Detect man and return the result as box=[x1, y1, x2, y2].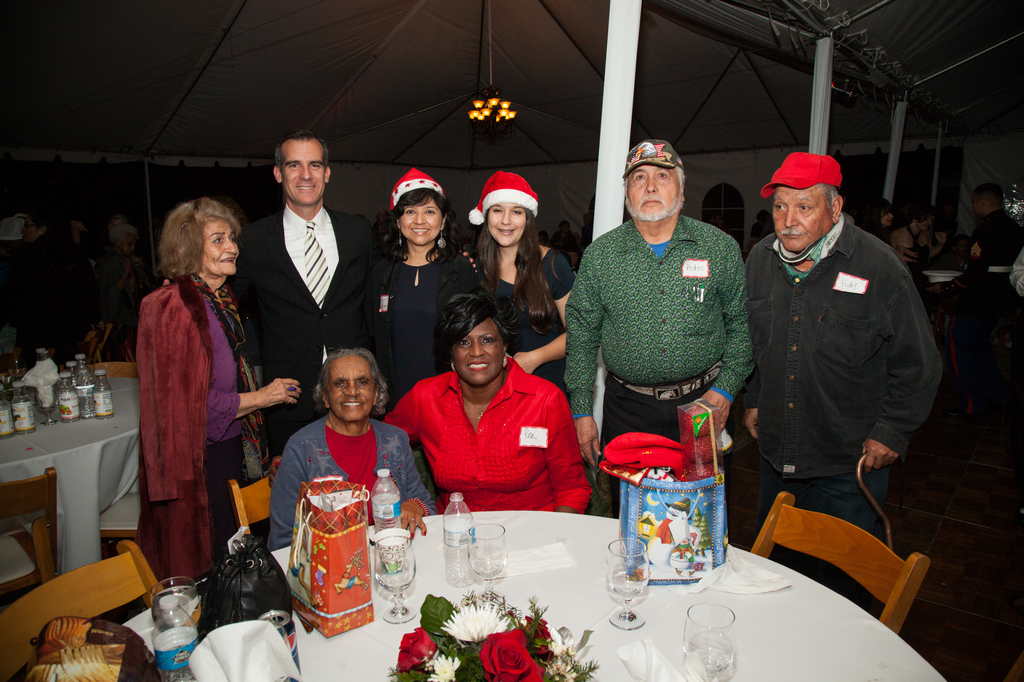
box=[737, 134, 952, 569].
